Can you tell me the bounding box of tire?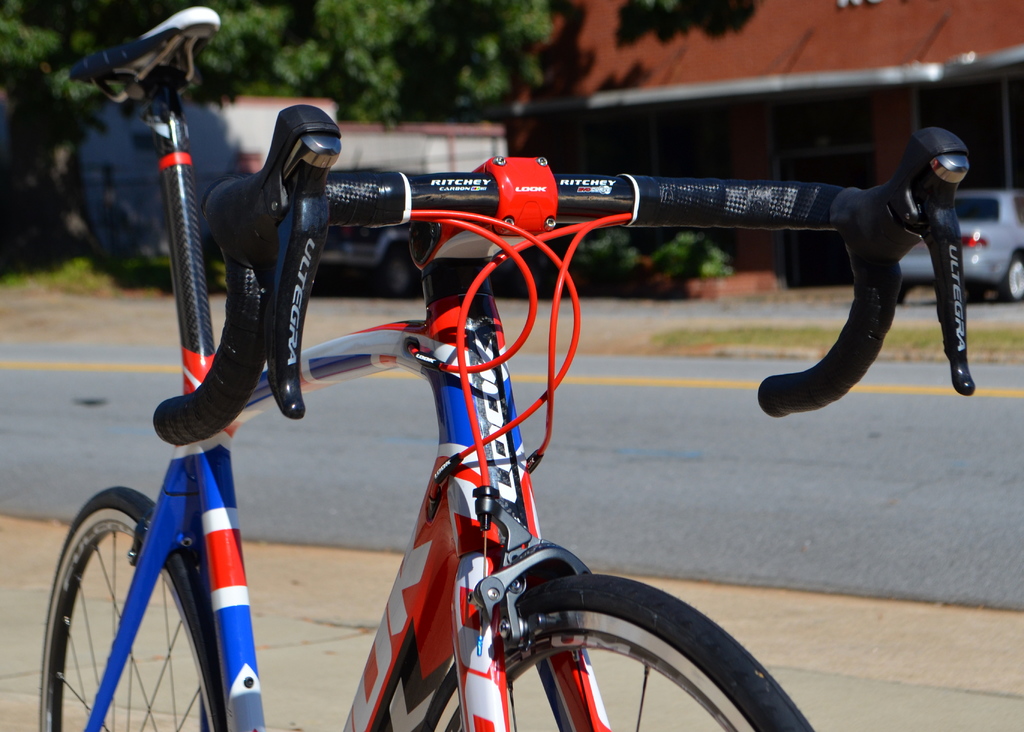
pyautogui.locateOnScreen(376, 238, 417, 307).
